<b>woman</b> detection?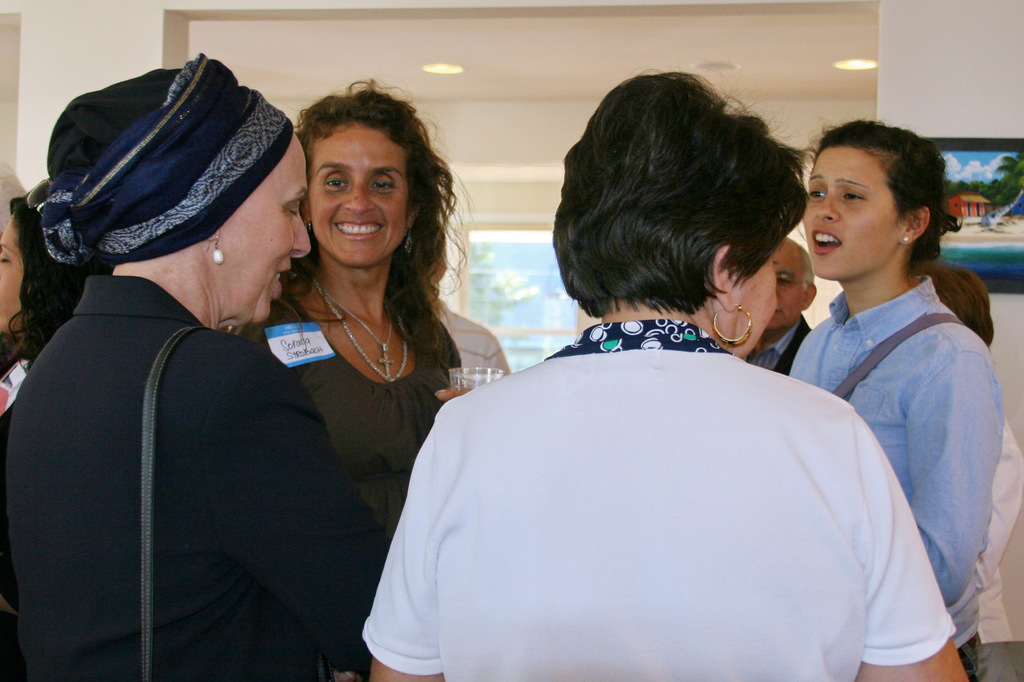
Rect(244, 74, 485, 643)
